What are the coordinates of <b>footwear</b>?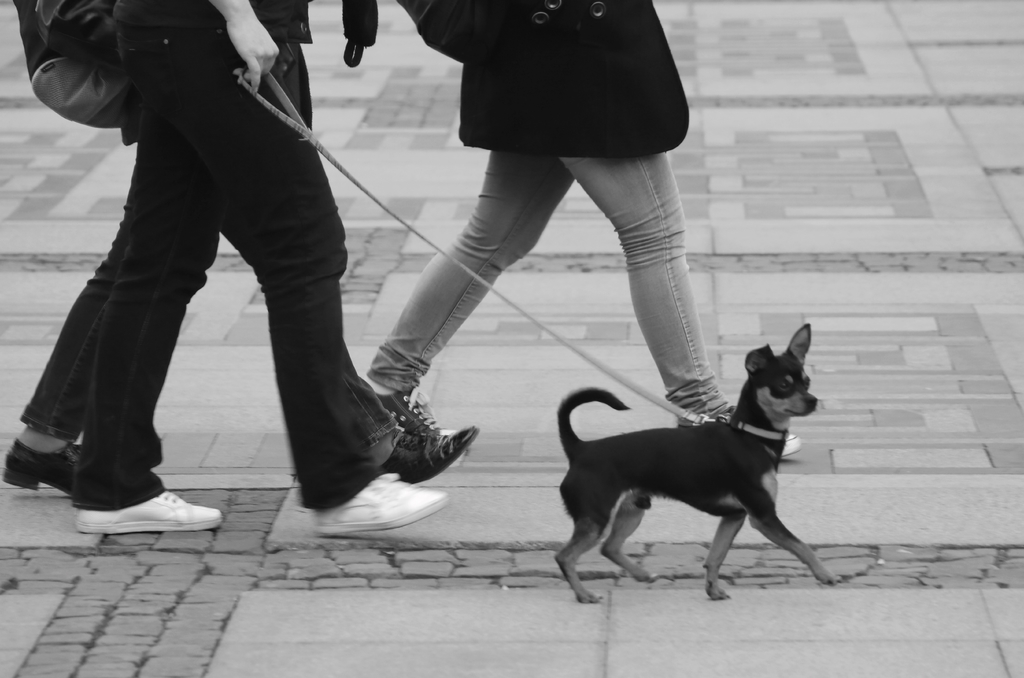
crop(778, 429, 804, 460).
